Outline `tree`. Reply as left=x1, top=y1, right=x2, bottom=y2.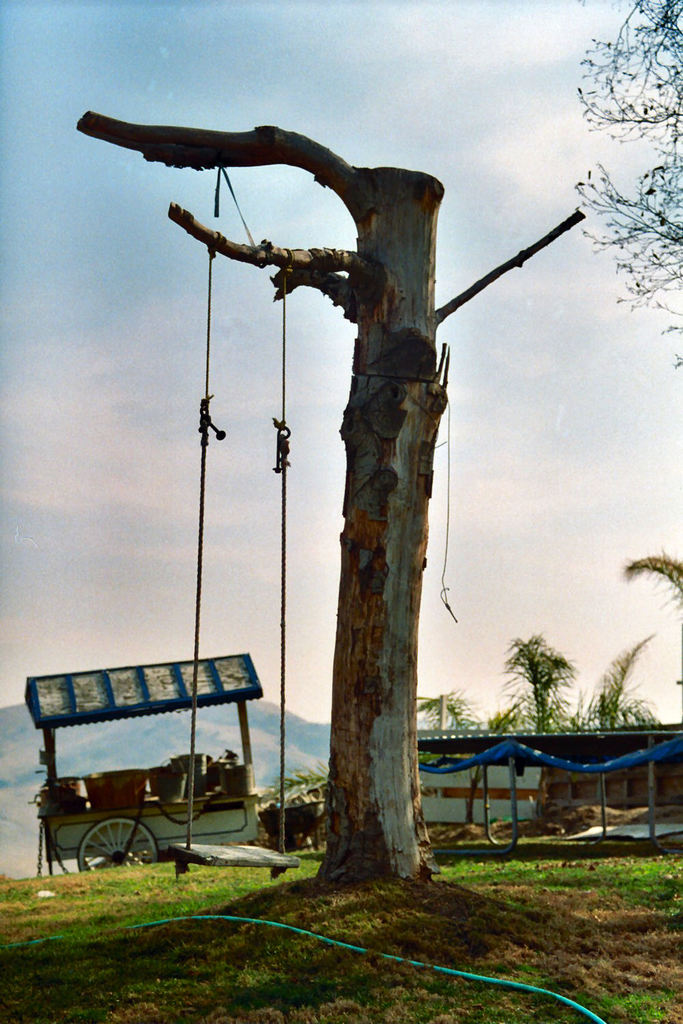
left=596, top=635, right=655, bottom=722.
